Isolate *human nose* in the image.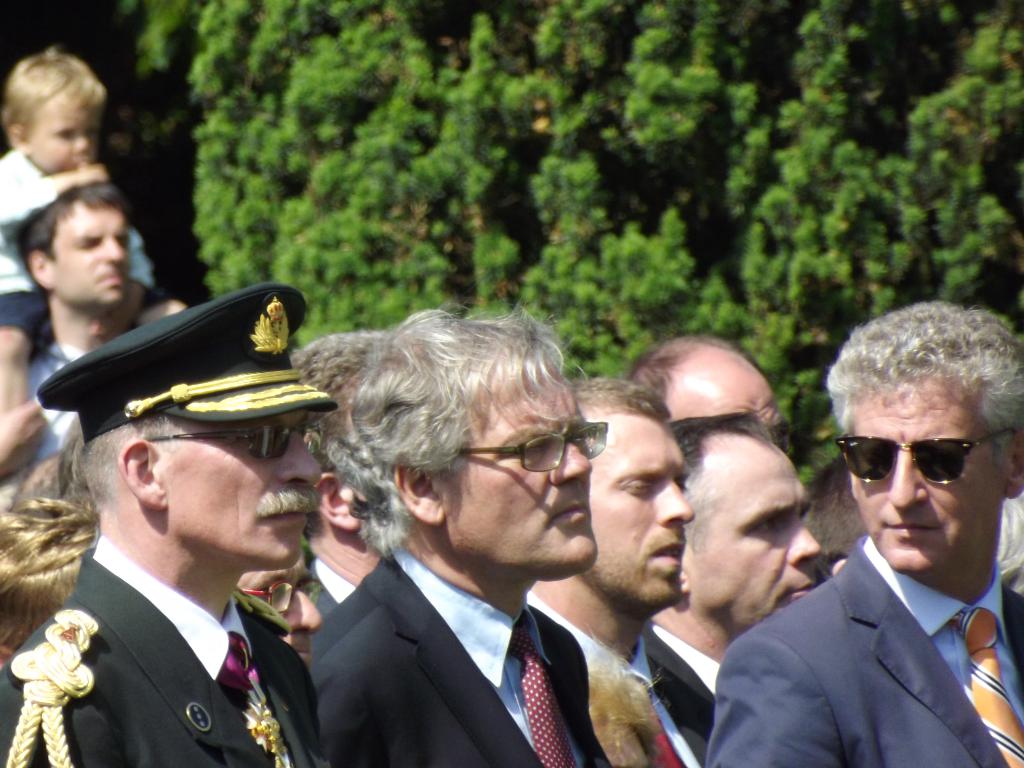
Isolated region: detection(784, 513, 825, 567).
